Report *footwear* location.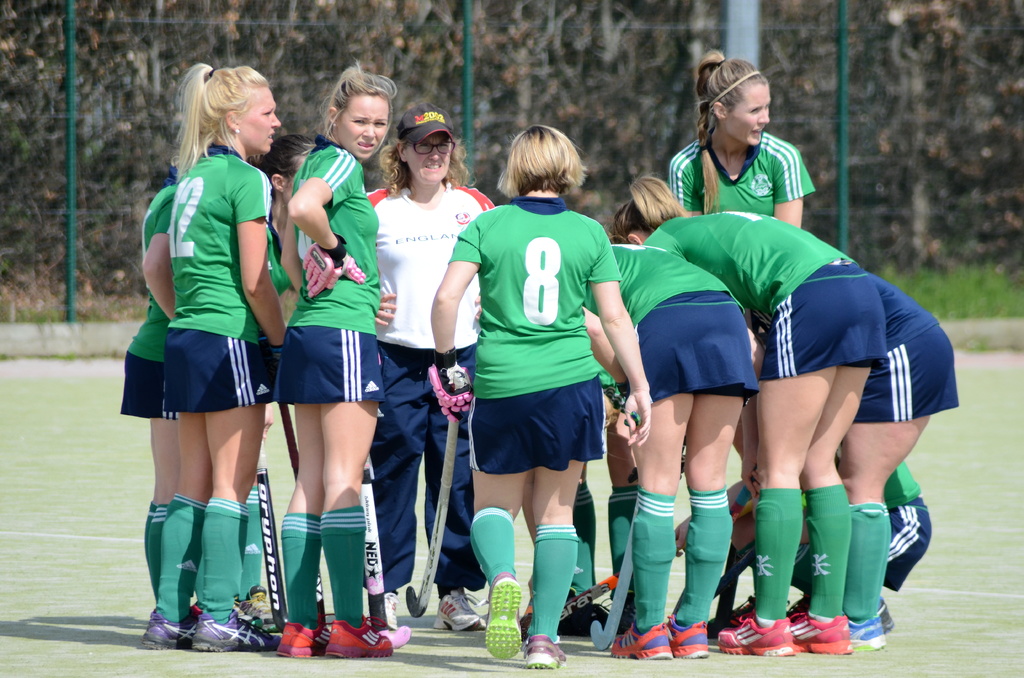
Report: 279:611:312:659.
